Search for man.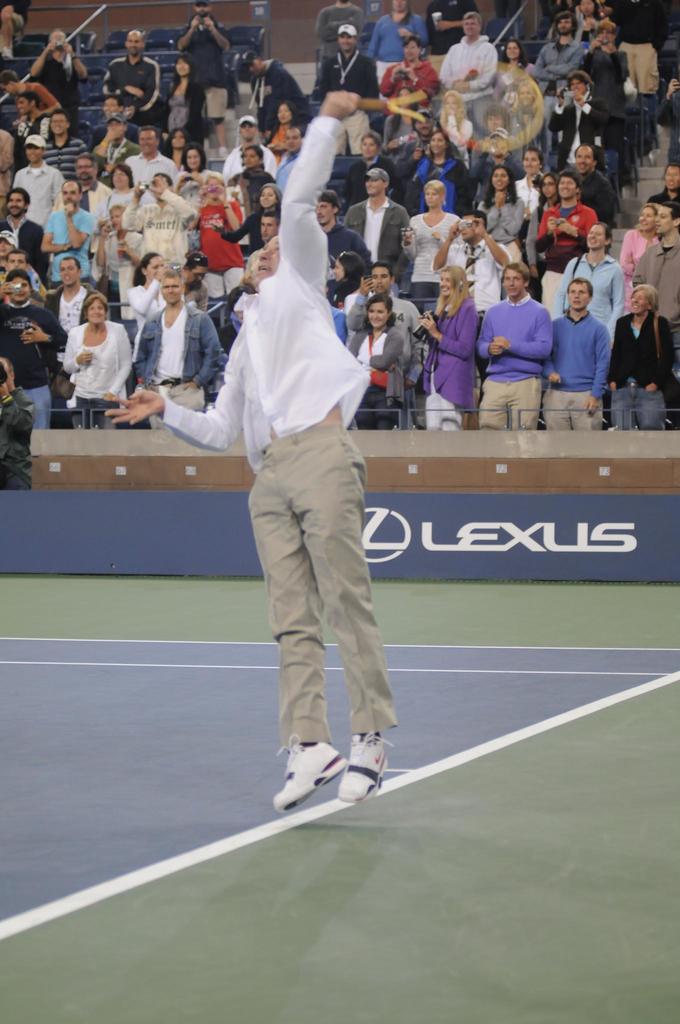
Found at bbox=(350, 262, 427, 420).
